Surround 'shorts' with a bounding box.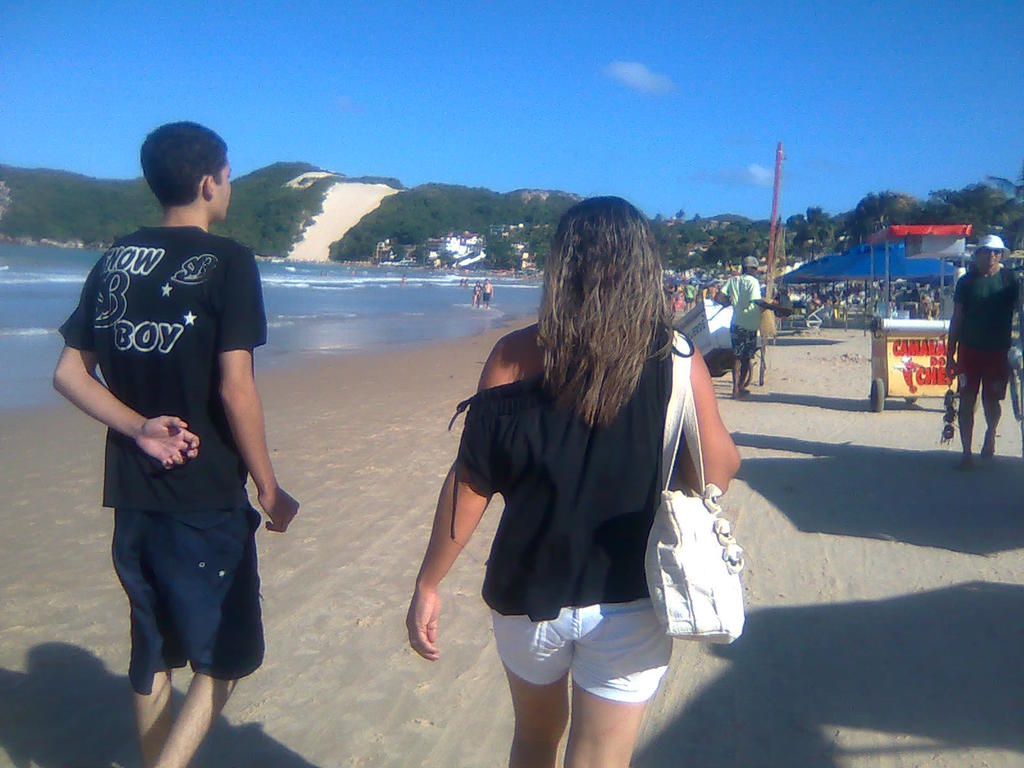
481 588 687 712.
